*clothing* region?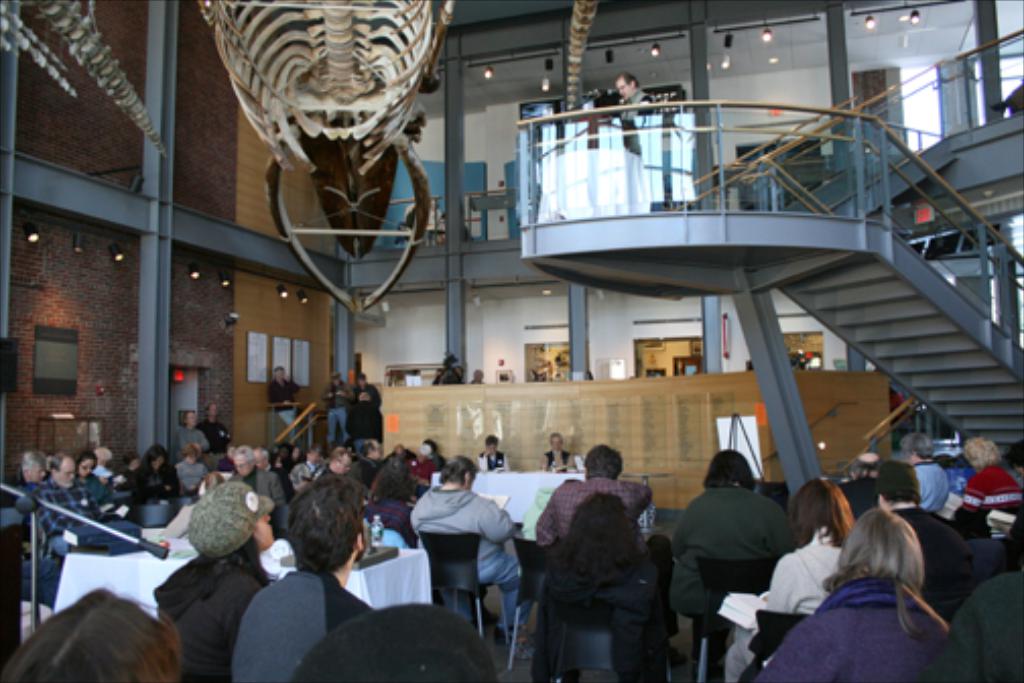
BBox(618, 87, 656, 154)
